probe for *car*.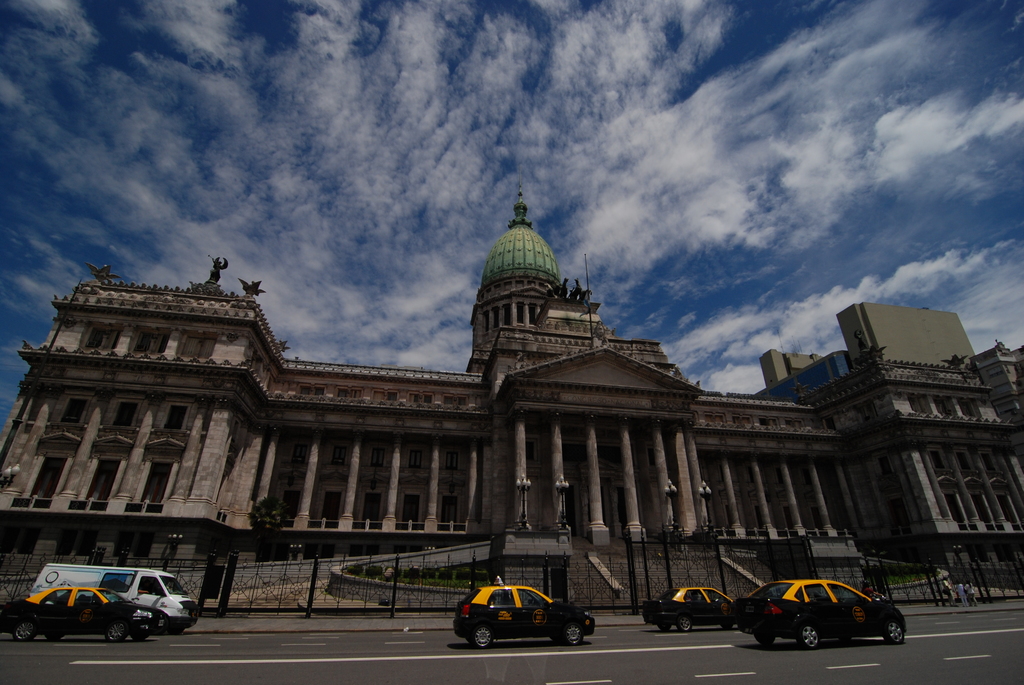
Probe result: [0, 587, 168, 643].
